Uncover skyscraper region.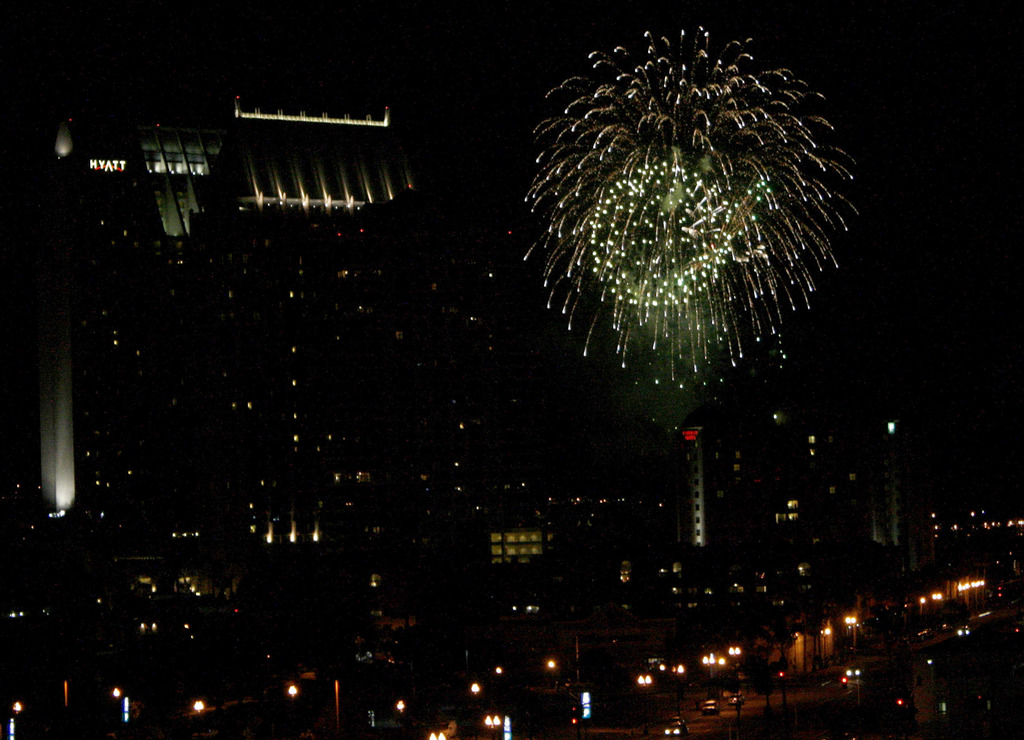
Uncovered: crop(187, 96, 431, 596).
